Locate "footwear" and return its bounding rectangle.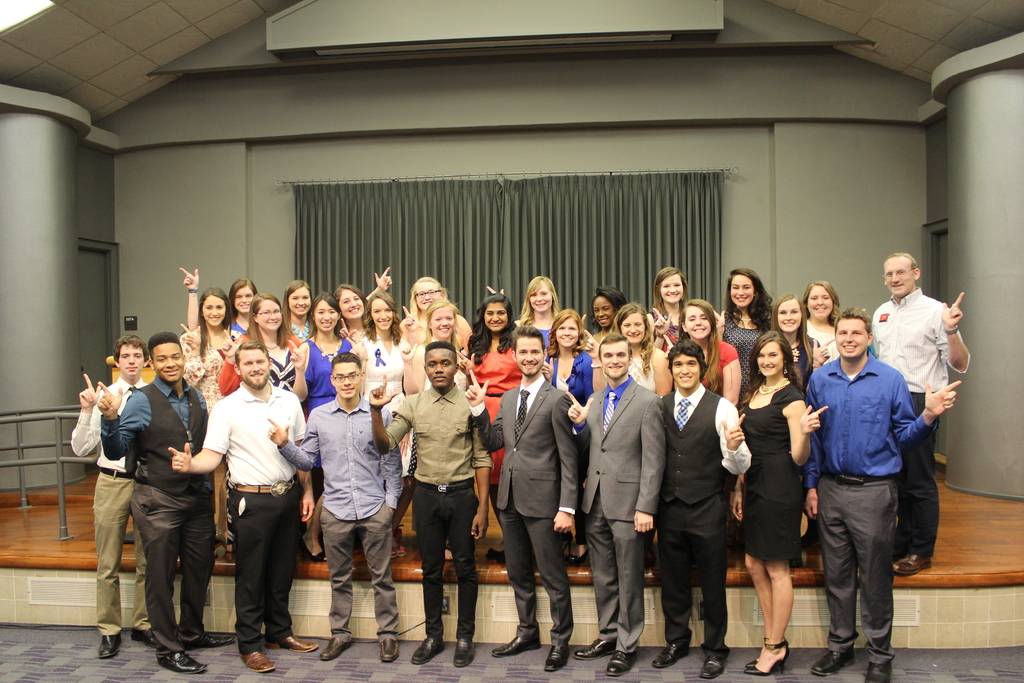
321, 633, 351, 659.
